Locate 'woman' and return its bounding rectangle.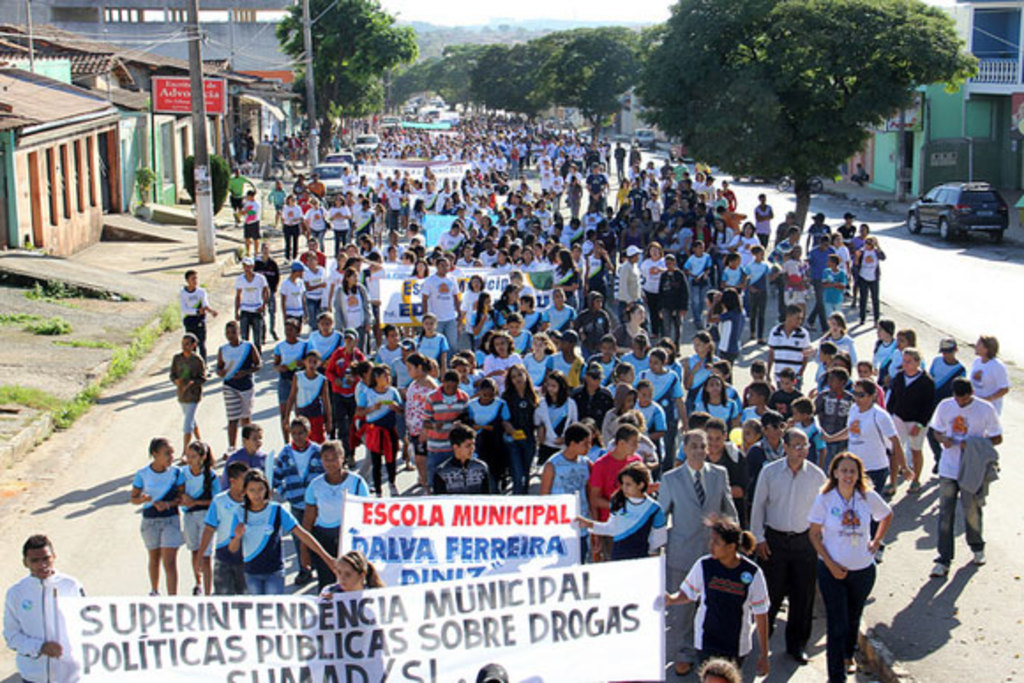
detection(814, 309, 855, 369).
